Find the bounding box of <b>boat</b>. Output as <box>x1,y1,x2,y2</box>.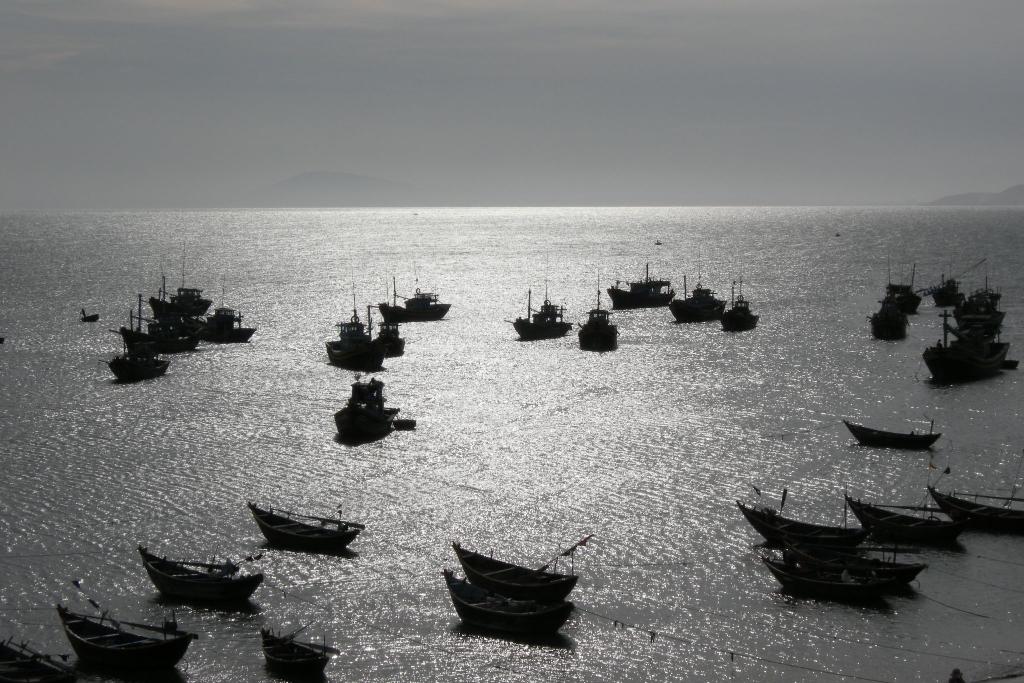
<box>505,256,570,340</box>.
